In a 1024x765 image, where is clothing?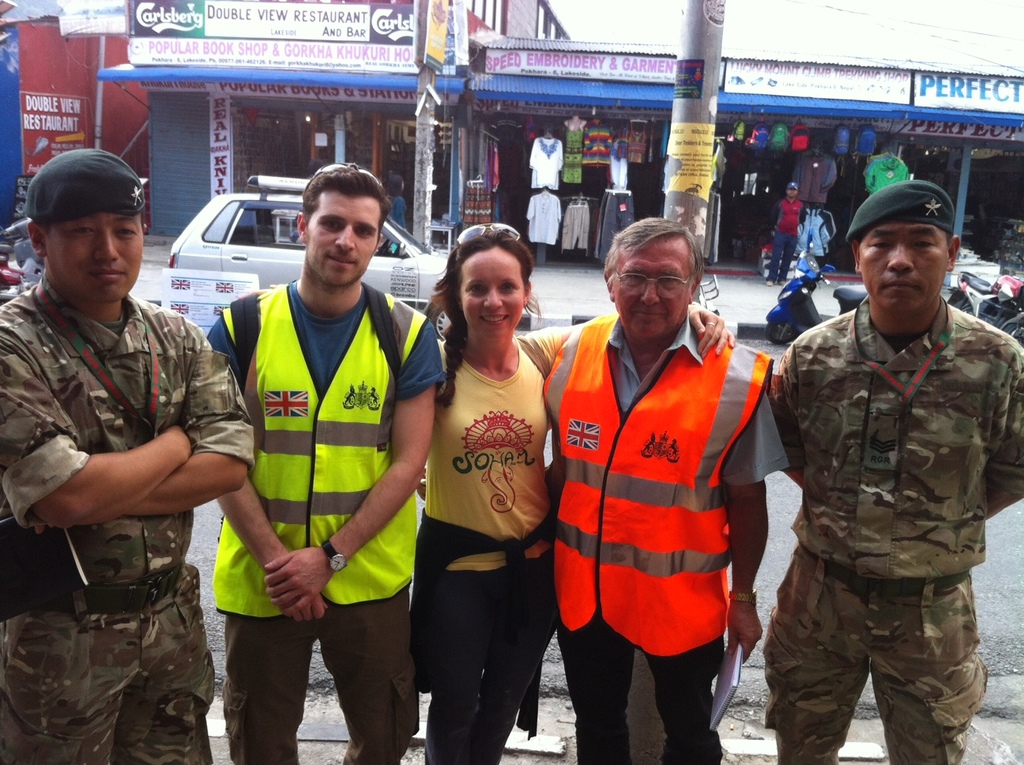
210,279,448,764.
